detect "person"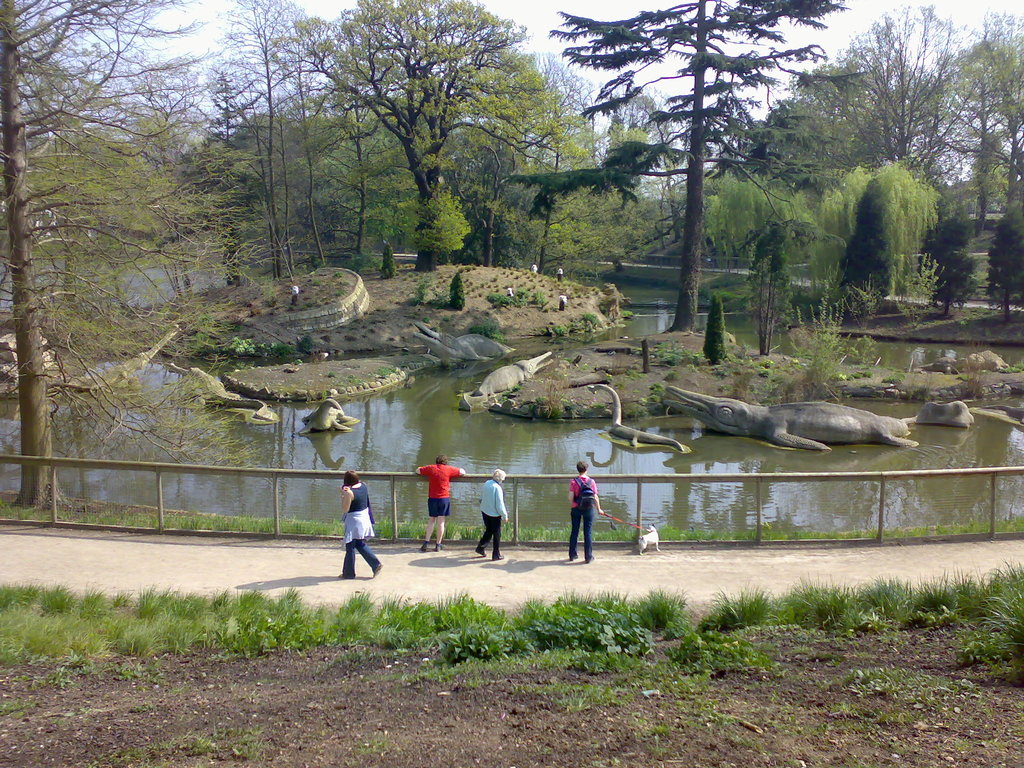
(left=417, top=455, right=469, bottom=549)
